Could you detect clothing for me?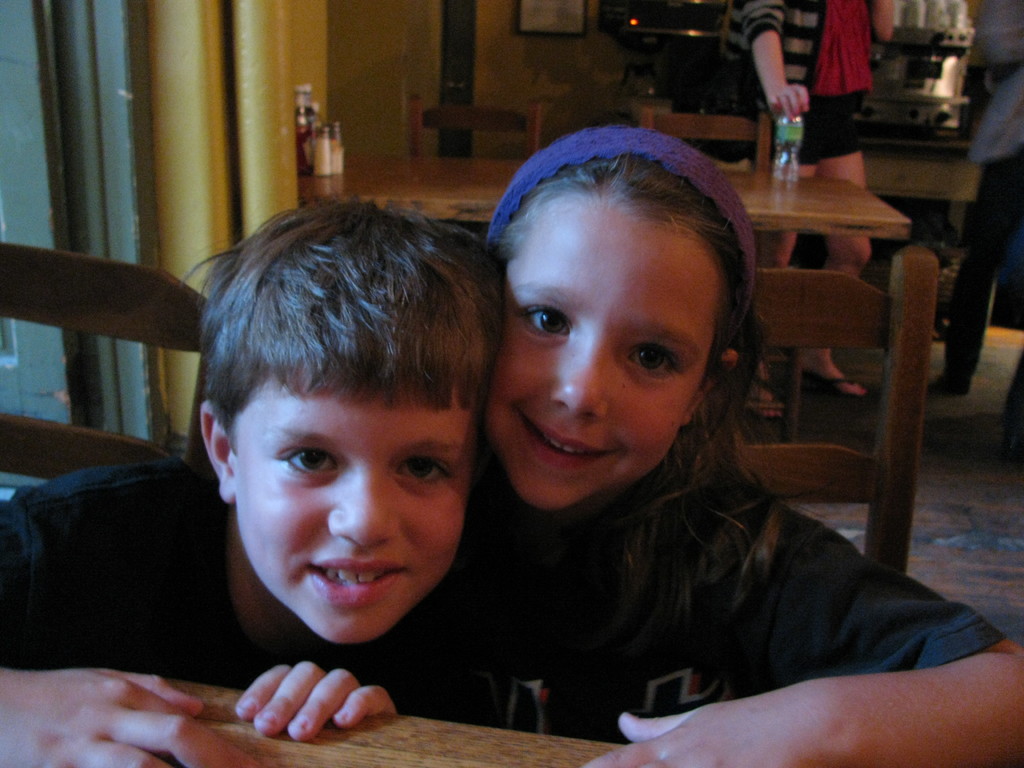
Detection result: (left=0, top=456, right=467, bottom=719).
